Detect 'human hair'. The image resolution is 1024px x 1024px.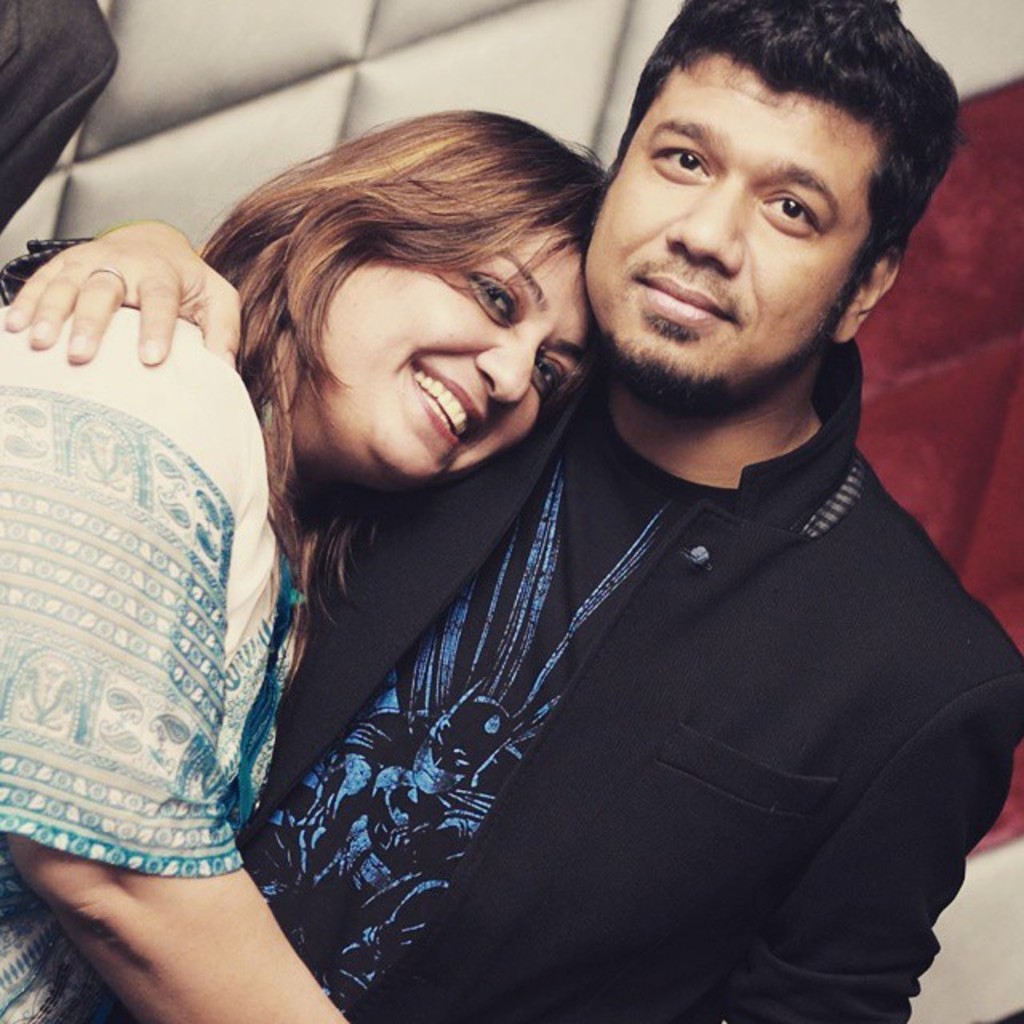
194, 107, 618, 694.
